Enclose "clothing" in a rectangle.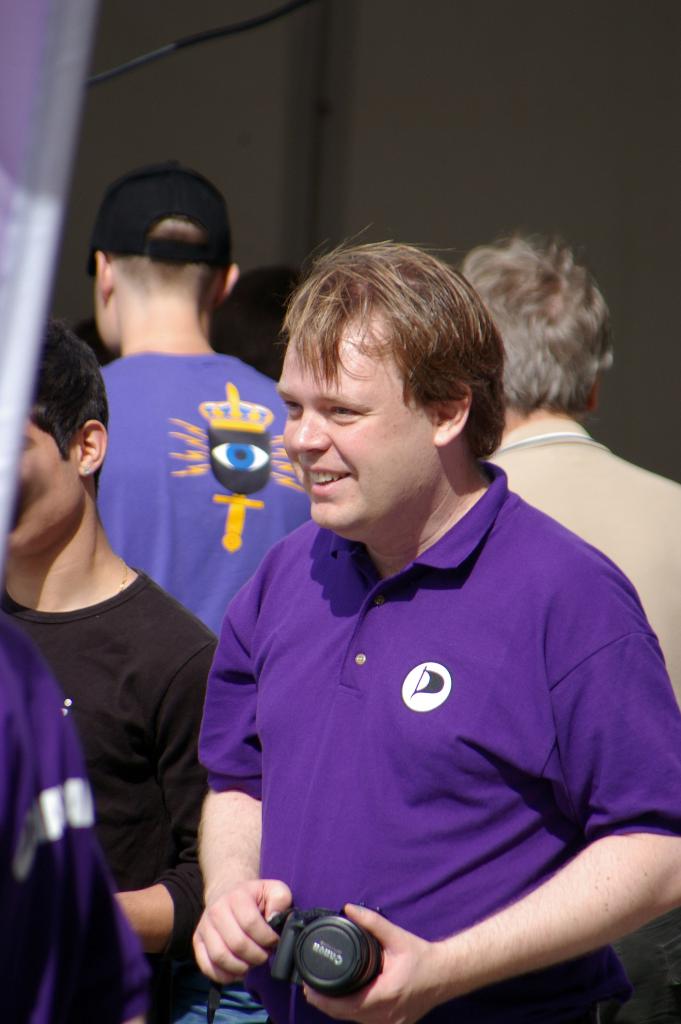
rect(98, 350, 322, 657).
